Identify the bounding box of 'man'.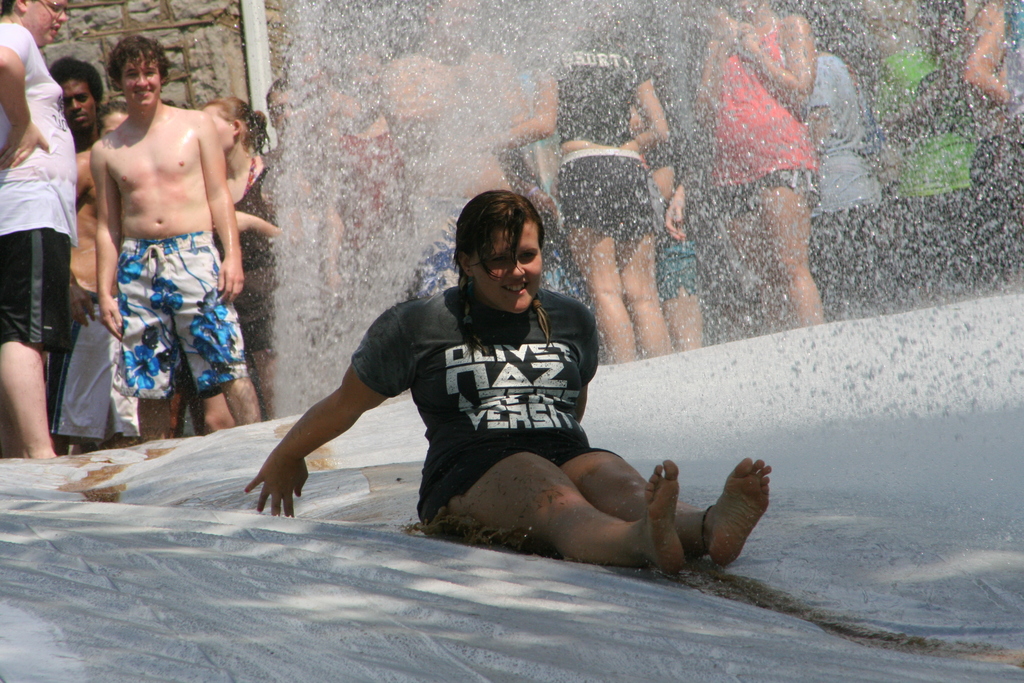
{"x1": 78, "y1": 47, "x2": 261, "y2": 462}.
